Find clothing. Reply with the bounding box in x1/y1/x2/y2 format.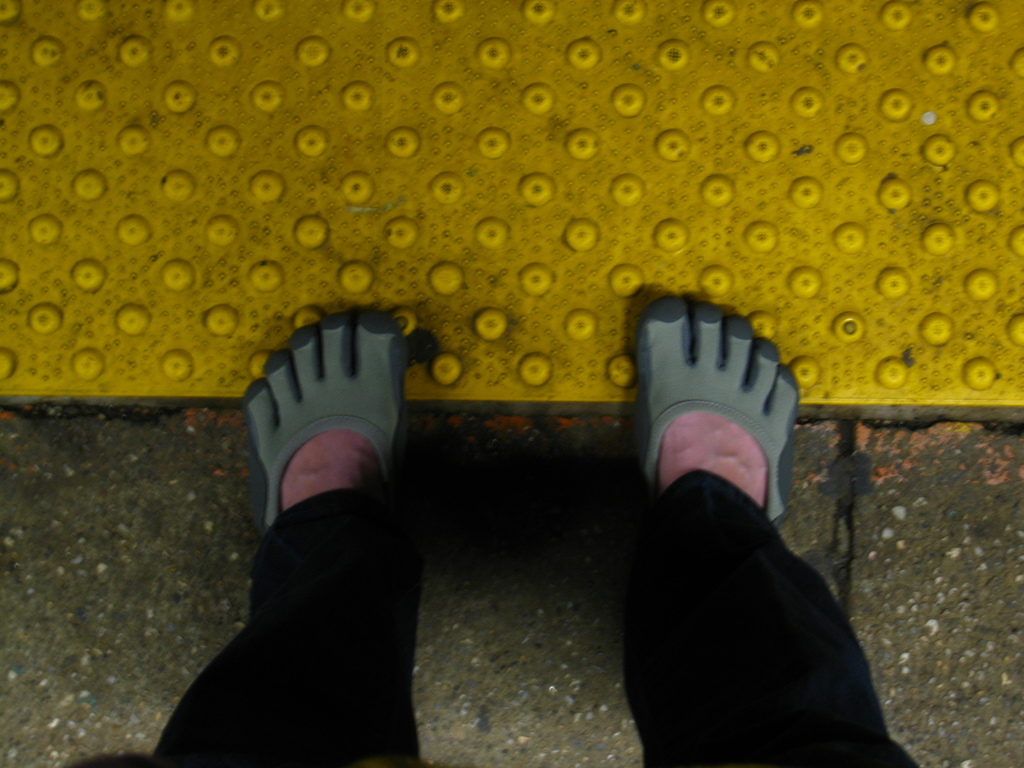
612/413/919/749.
